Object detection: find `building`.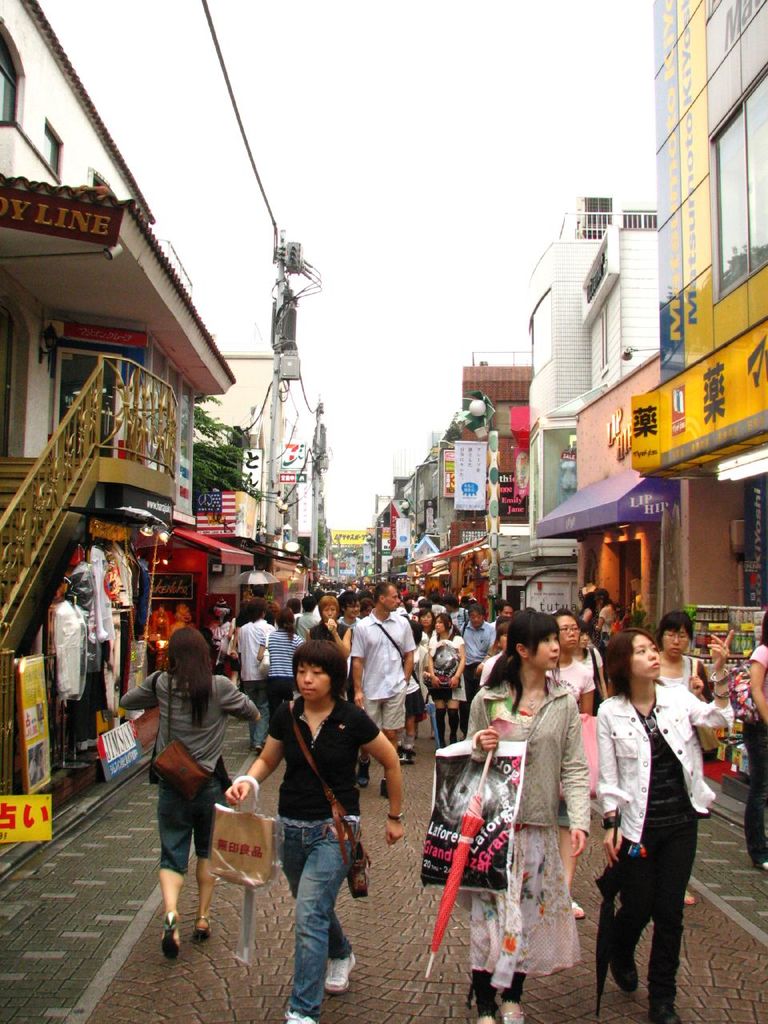
174:346:314:581.
